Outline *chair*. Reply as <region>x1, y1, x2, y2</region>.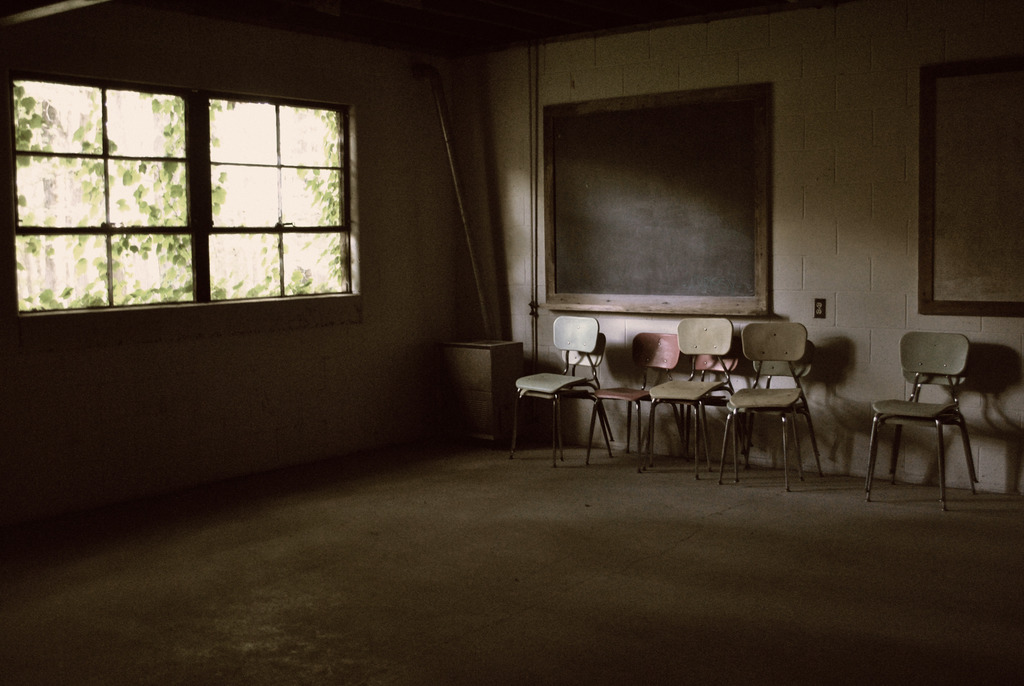
<region>866, 332, 980, 505</region>.
